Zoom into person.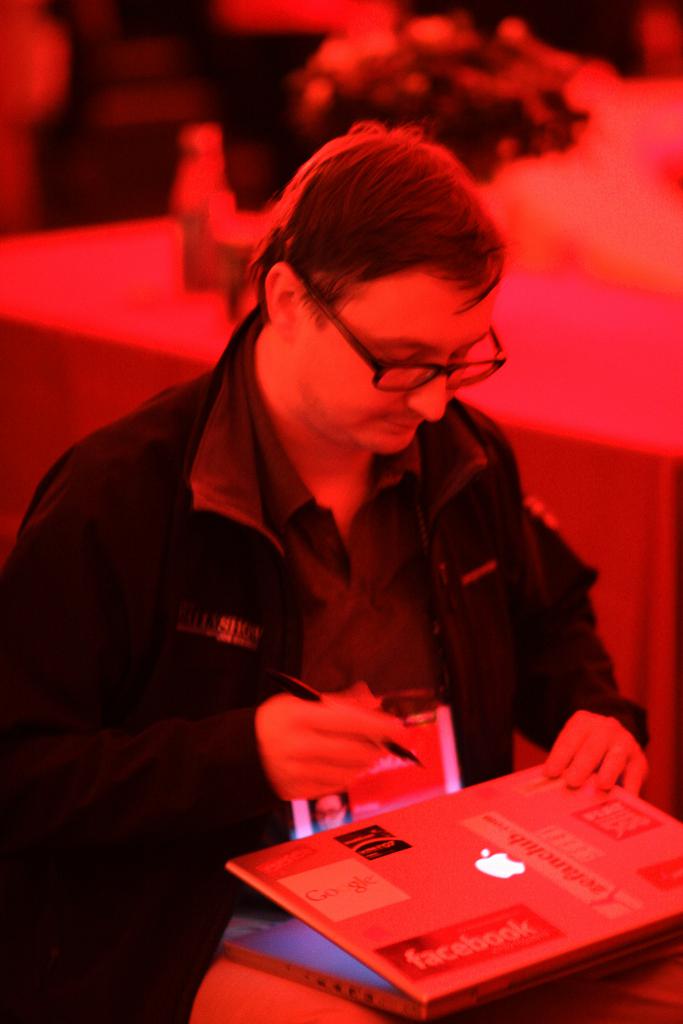
Zoom target: {"x1": 0, "y1": 125, "x2": 659, "y2": 1023}.
